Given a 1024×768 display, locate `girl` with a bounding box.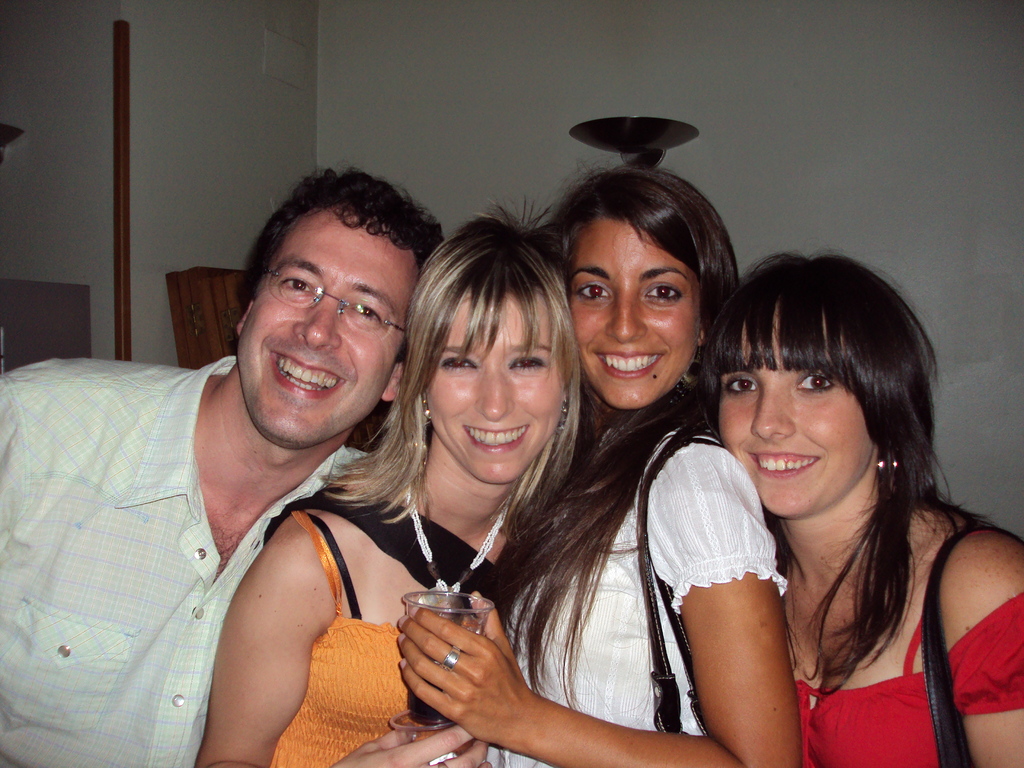
Located: region(715, 256, 1023, 767).
